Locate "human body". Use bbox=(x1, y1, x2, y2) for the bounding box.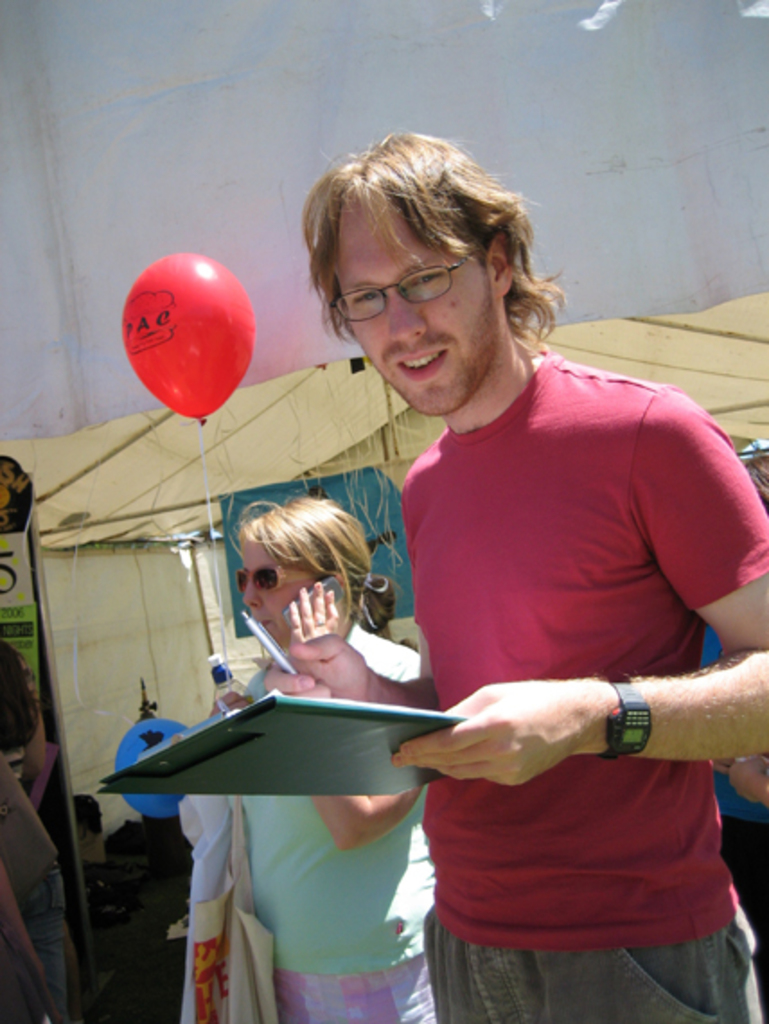
bbox=(212, 501, 433, 1022).
